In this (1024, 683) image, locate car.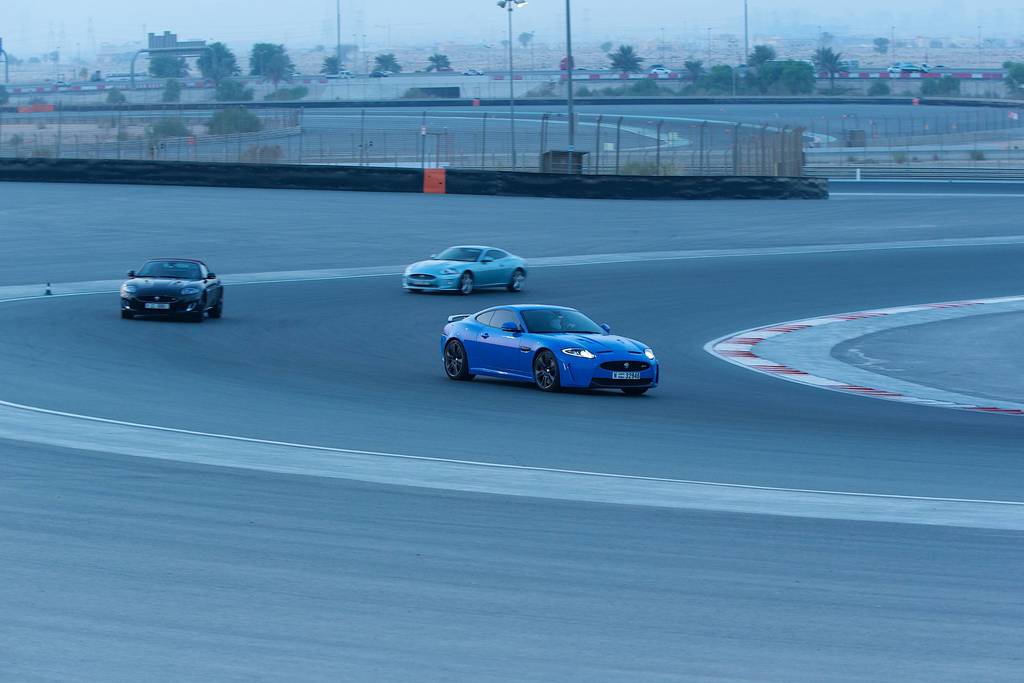
Bounding box: region(403, 243, 529, 298).
